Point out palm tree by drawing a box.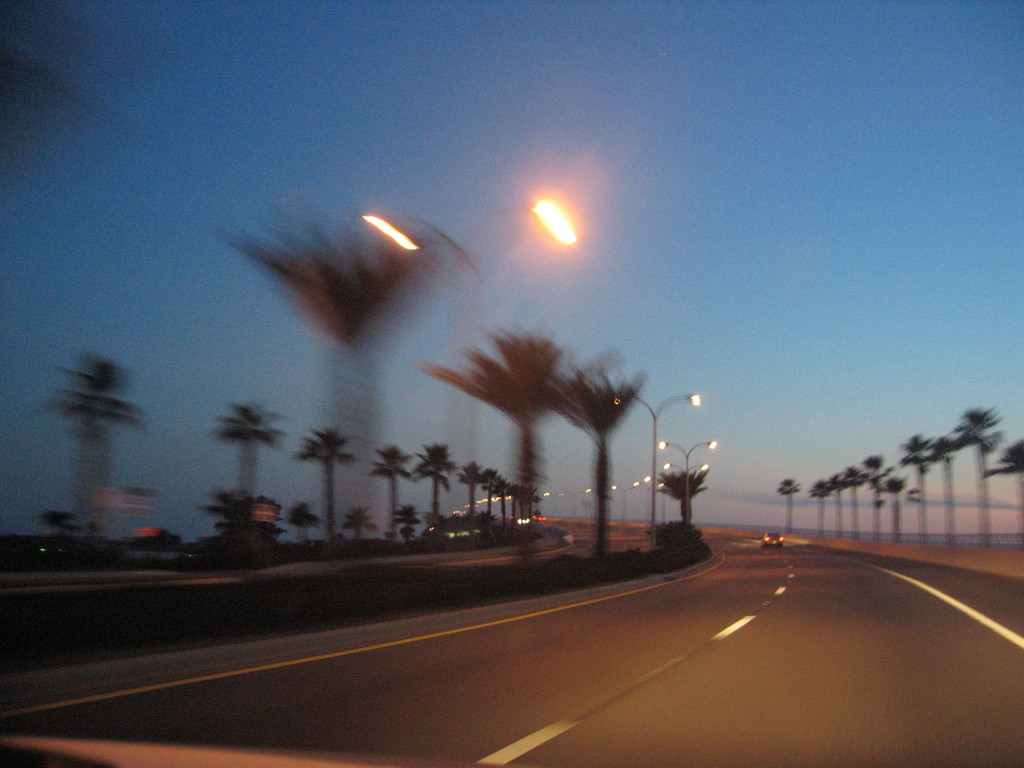
box(31, 355, 131, 541).
